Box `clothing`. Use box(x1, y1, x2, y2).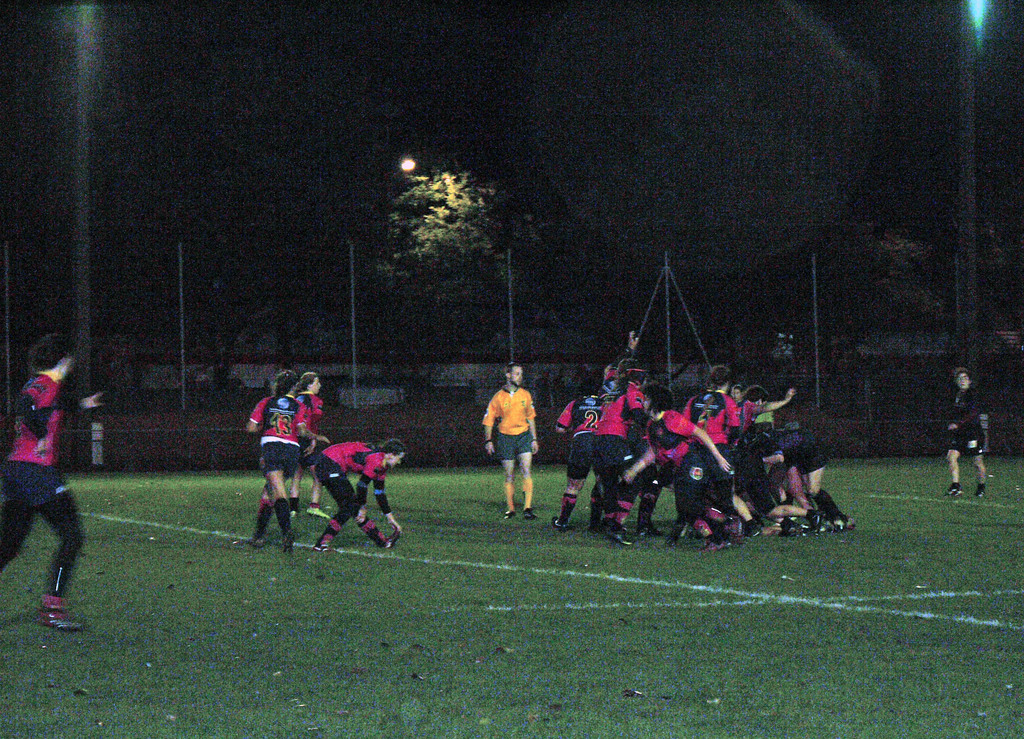
box(252, 395, 307, 470).
